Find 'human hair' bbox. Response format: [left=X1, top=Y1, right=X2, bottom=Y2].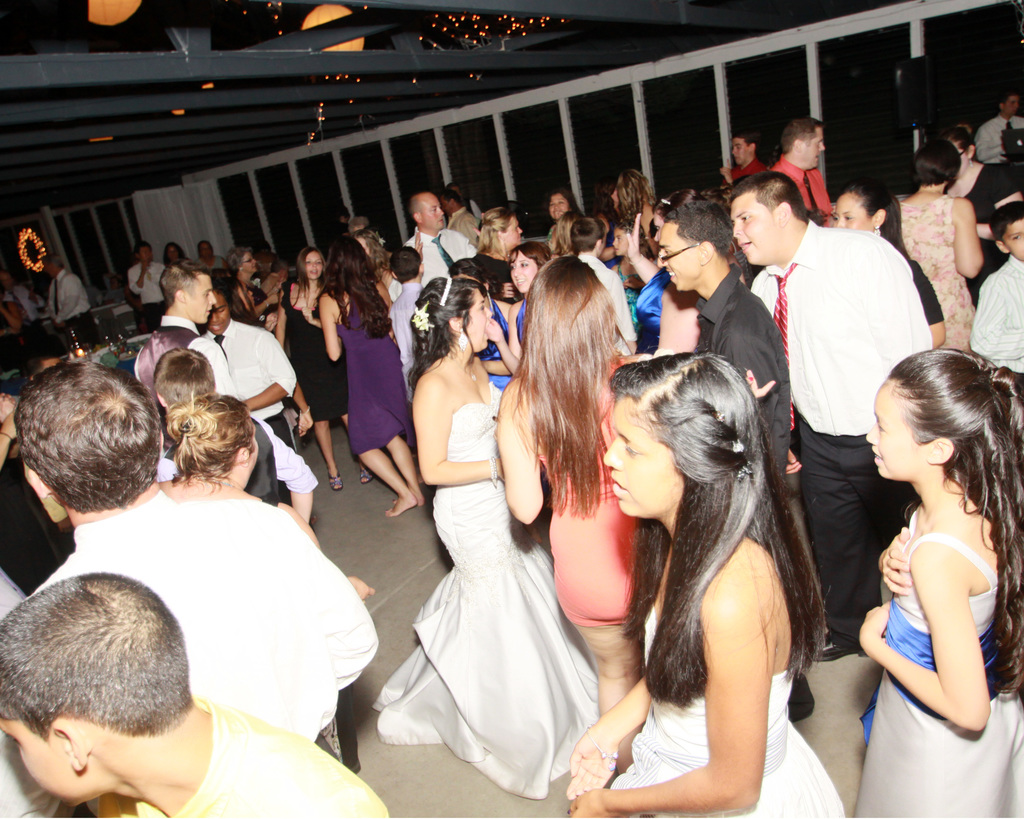
[left=440, top=189, right=461, bottom=207].
